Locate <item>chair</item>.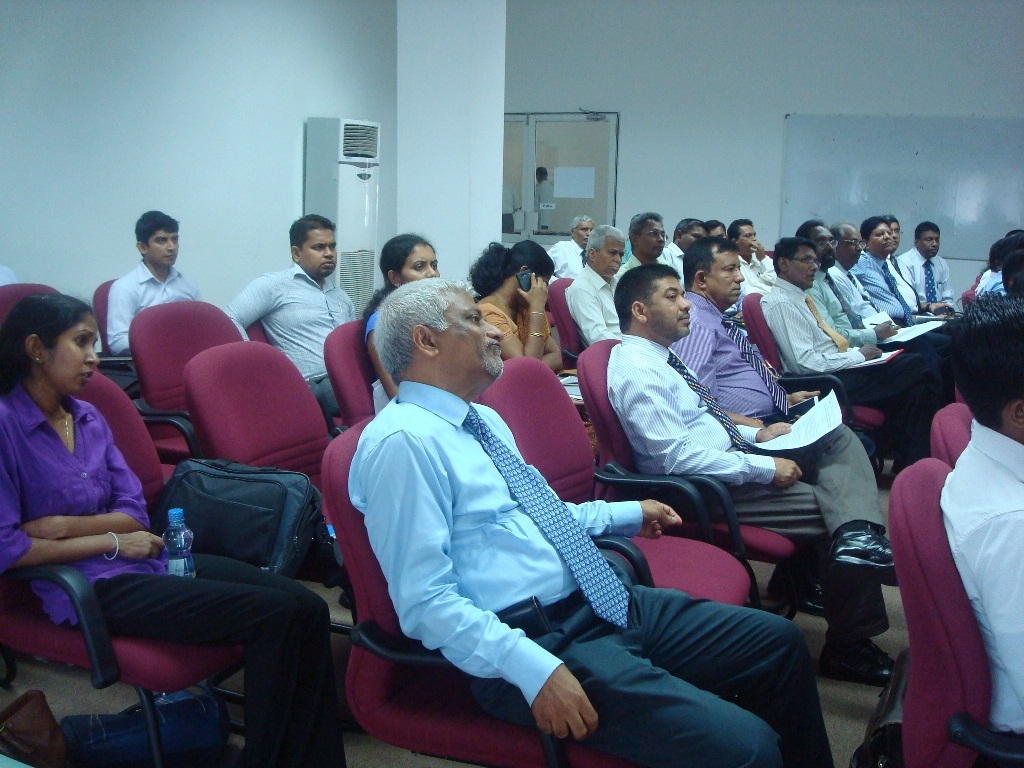
Bounding box: rect(773, 373, 874, 483).
